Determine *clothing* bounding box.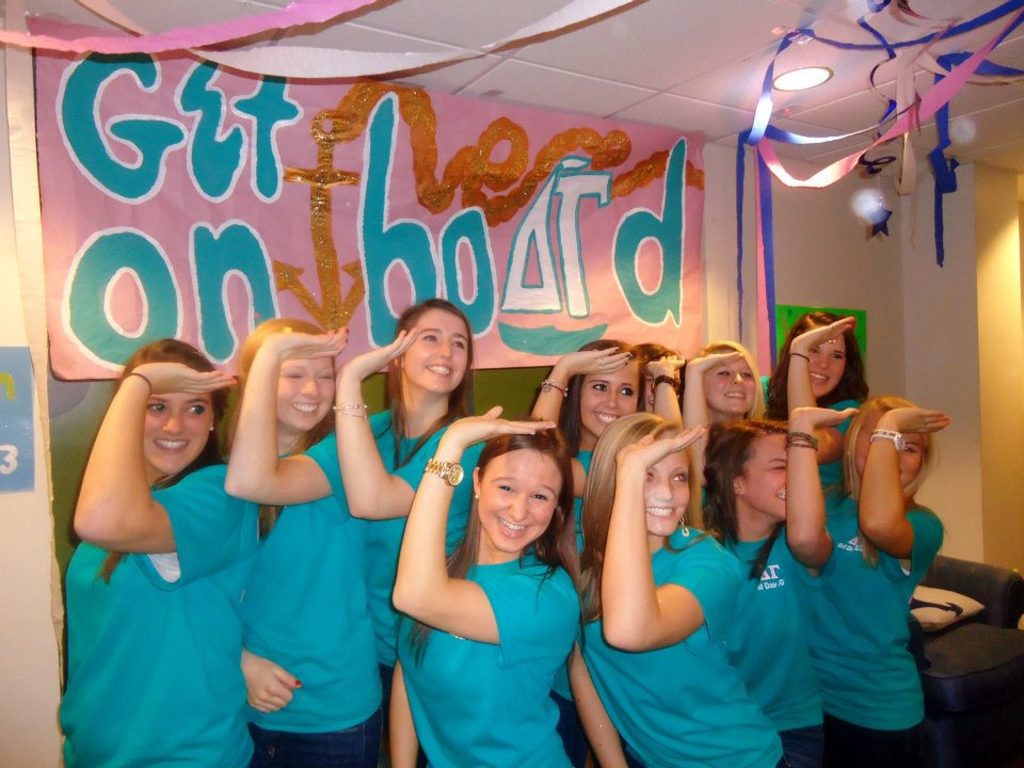
Determined: bbox(391, 541, 587, 767).
